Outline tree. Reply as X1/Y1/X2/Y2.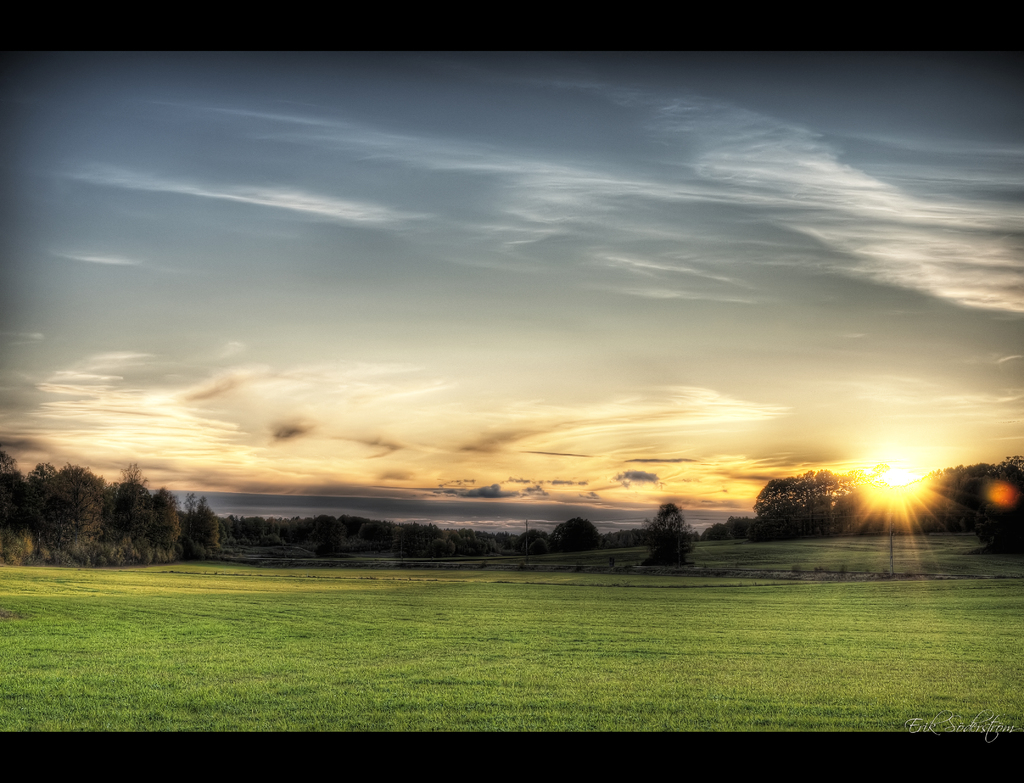
88/469/116/536.
